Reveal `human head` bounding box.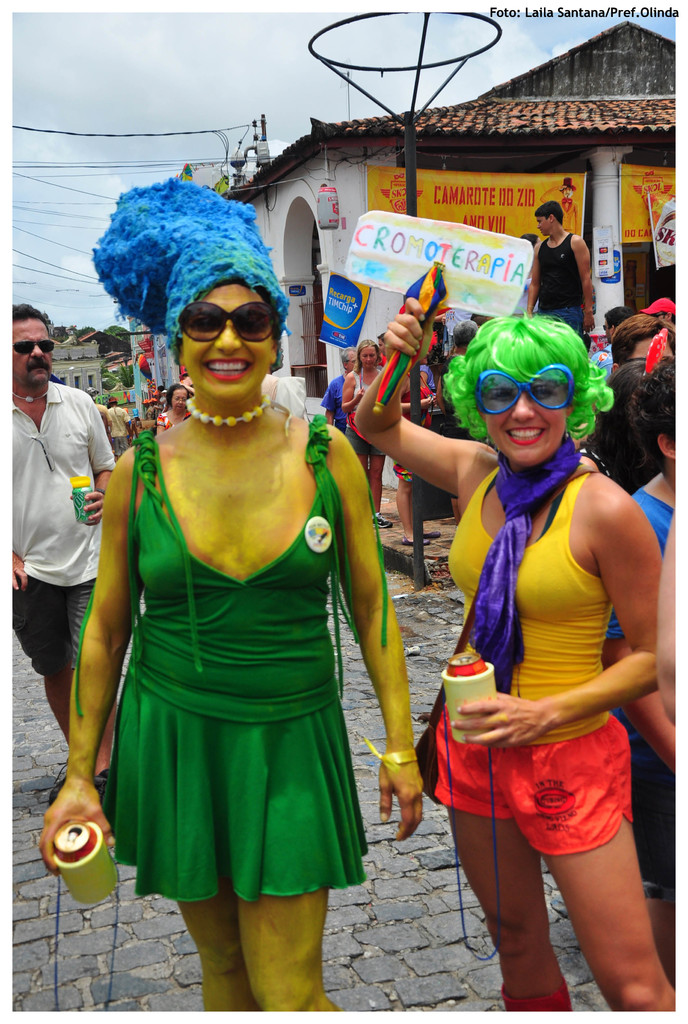
Revealed: BBox(518, 231, 540, 247).
